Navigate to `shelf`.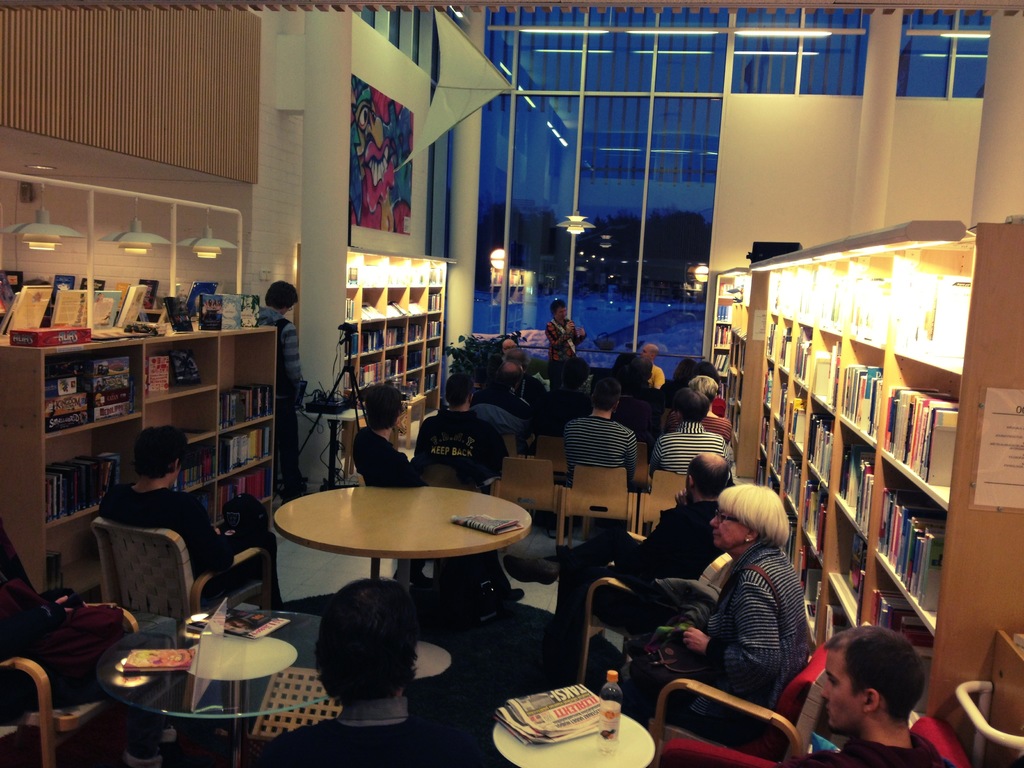
Navigation target: <region>875, 470, 940, 620</region>.
